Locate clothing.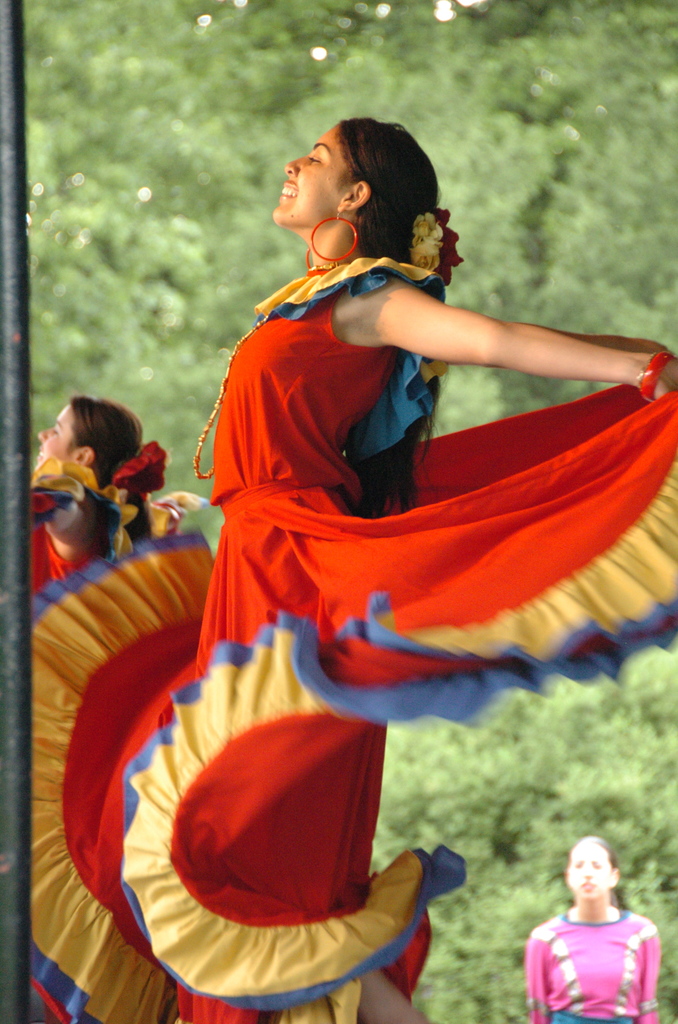
Bounding box: pyautogui.locateOnScreen(526, 910, 662, 1023).
